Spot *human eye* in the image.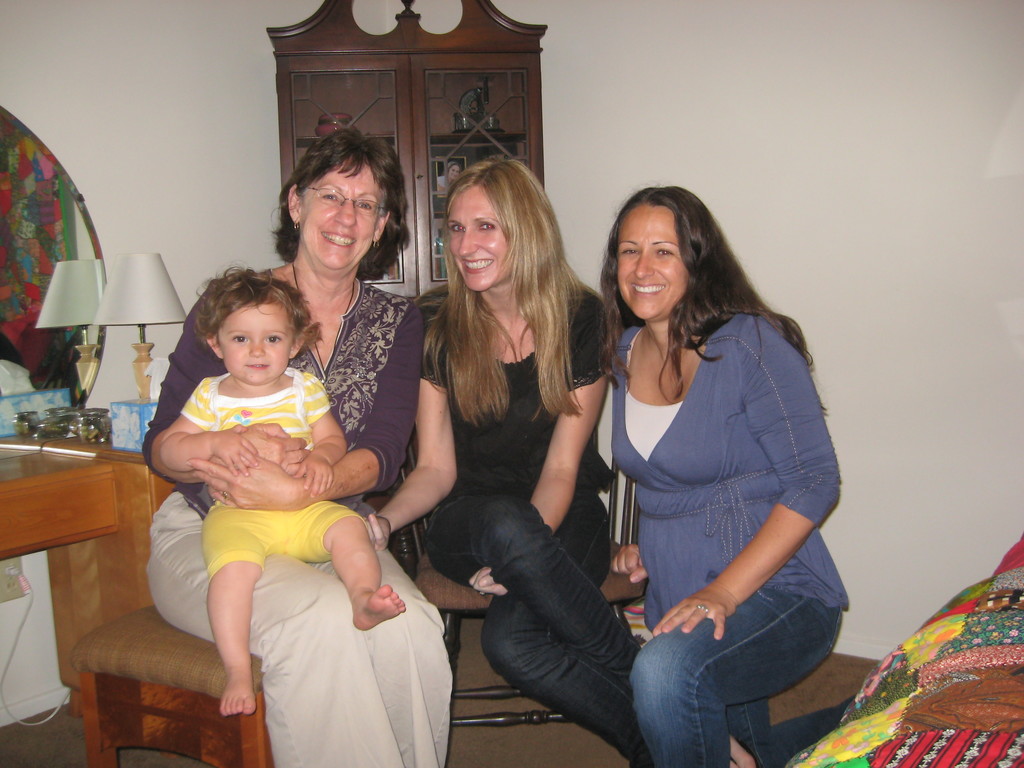
*human eye* found at pyautogui.locateOnScreen(480, 223, 500, 234).
